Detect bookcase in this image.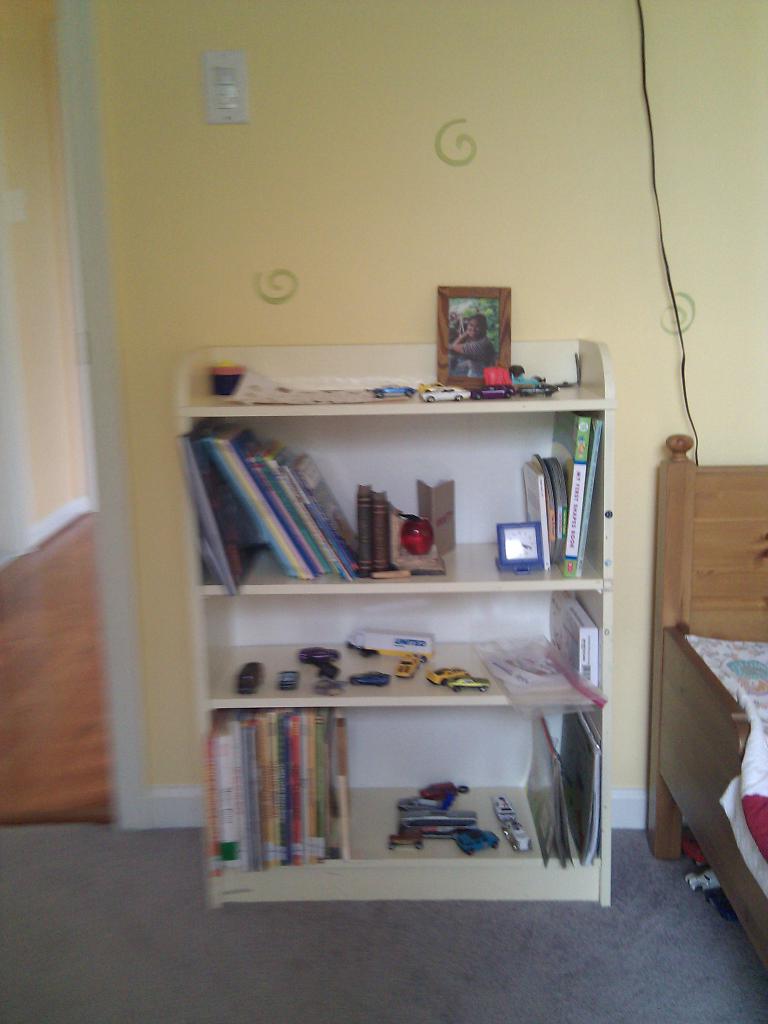
Detection: pyautogui.locateOnScreen(171, 332, 615, 915).
